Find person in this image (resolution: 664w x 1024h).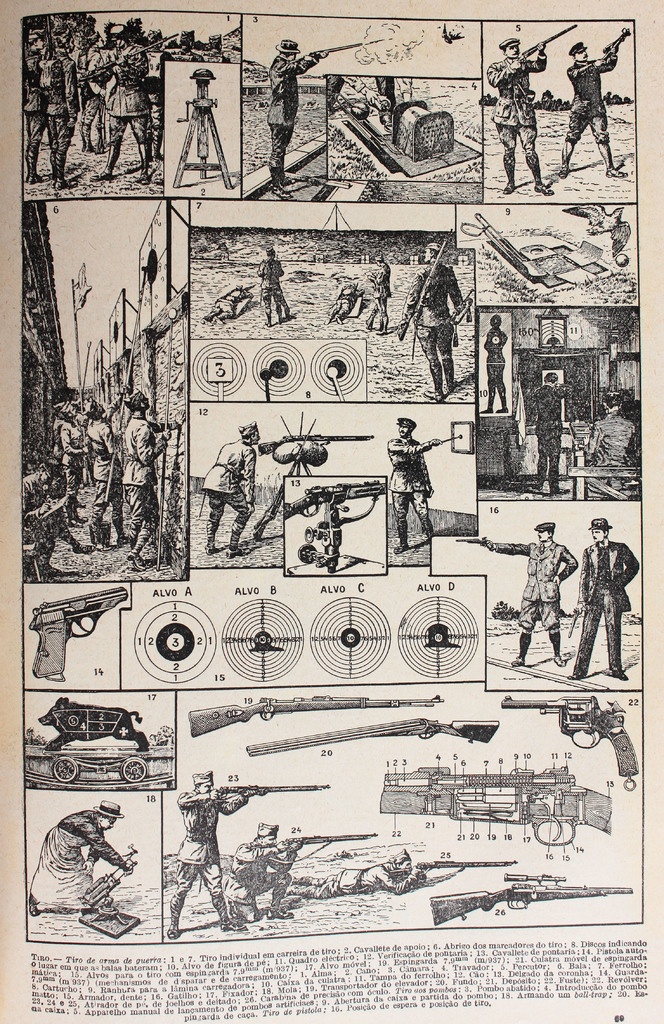
29, 797, 129, 920.
